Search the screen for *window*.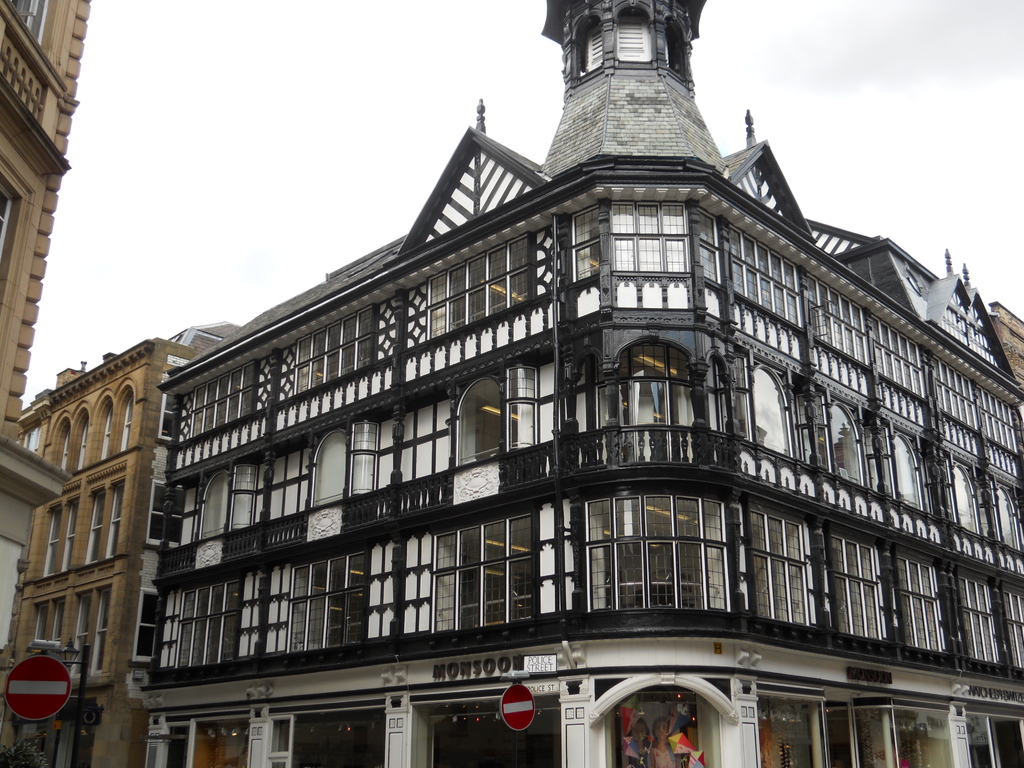
Found at 982, 389, 1014, 446.
